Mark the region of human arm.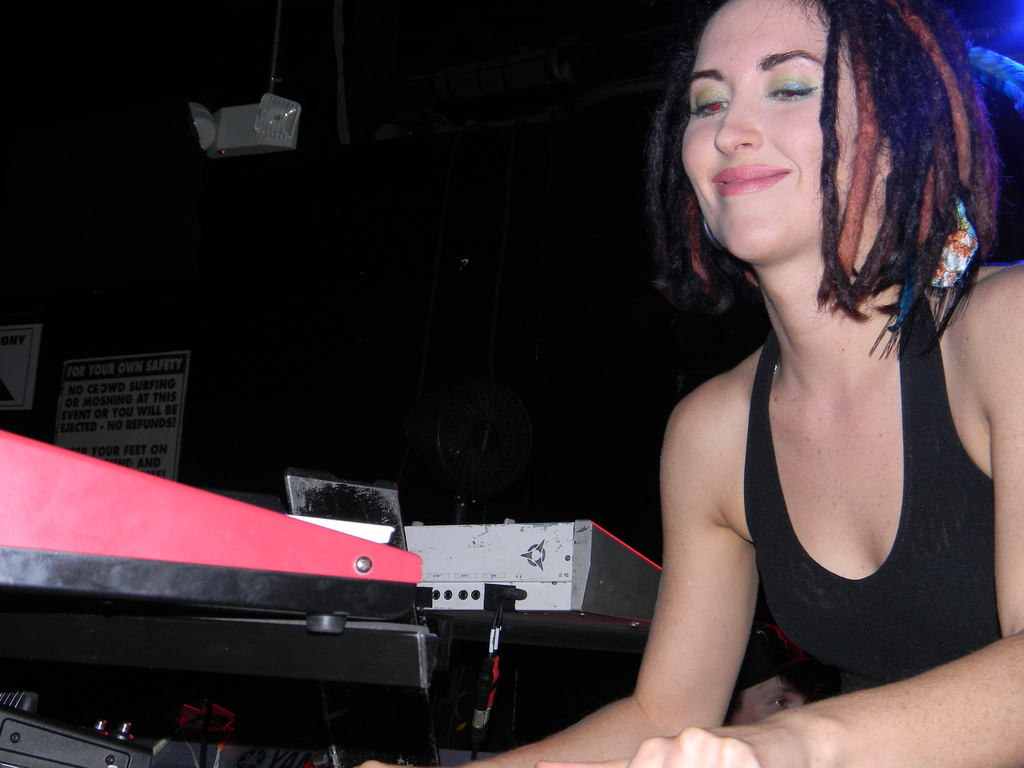
Region: 360, 418, 758, 767.
